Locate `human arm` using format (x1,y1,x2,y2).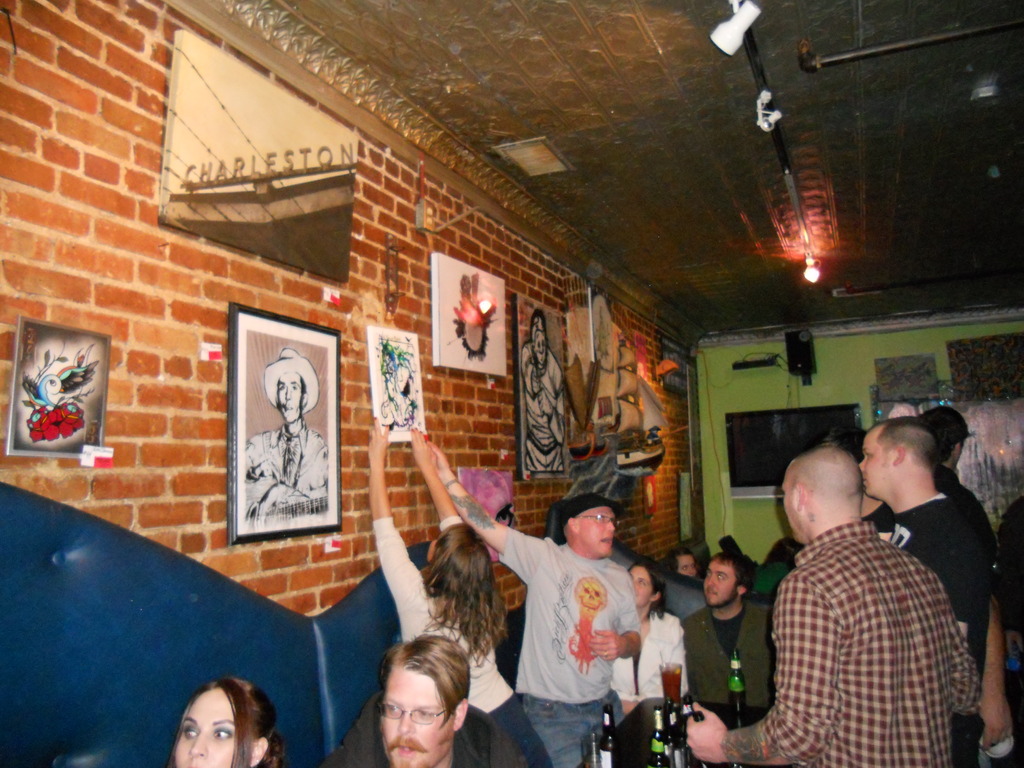
(580,567,641,664).
